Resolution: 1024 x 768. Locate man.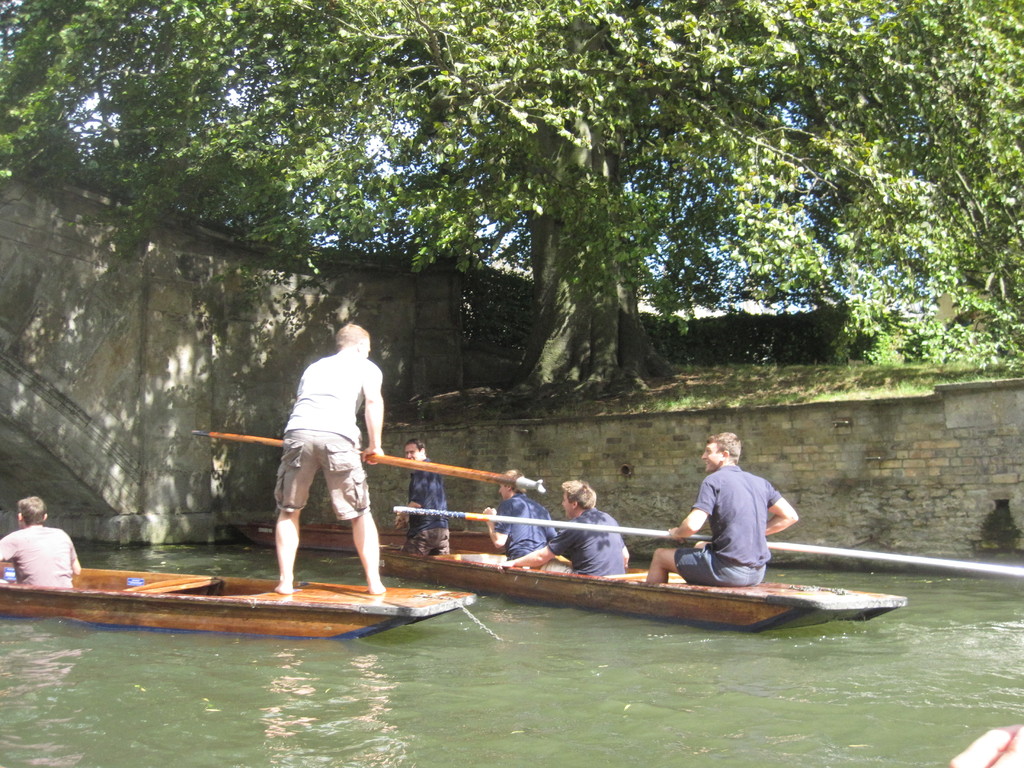
468/463/557/575.
